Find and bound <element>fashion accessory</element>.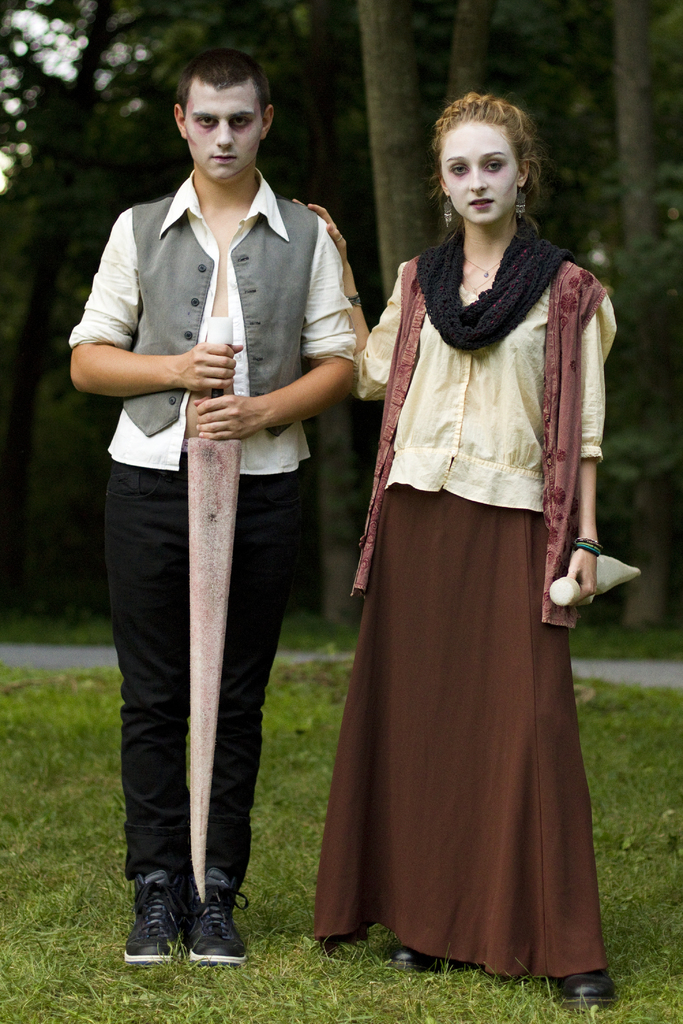
Bound: bbox=[414, 211, 575, 351].
